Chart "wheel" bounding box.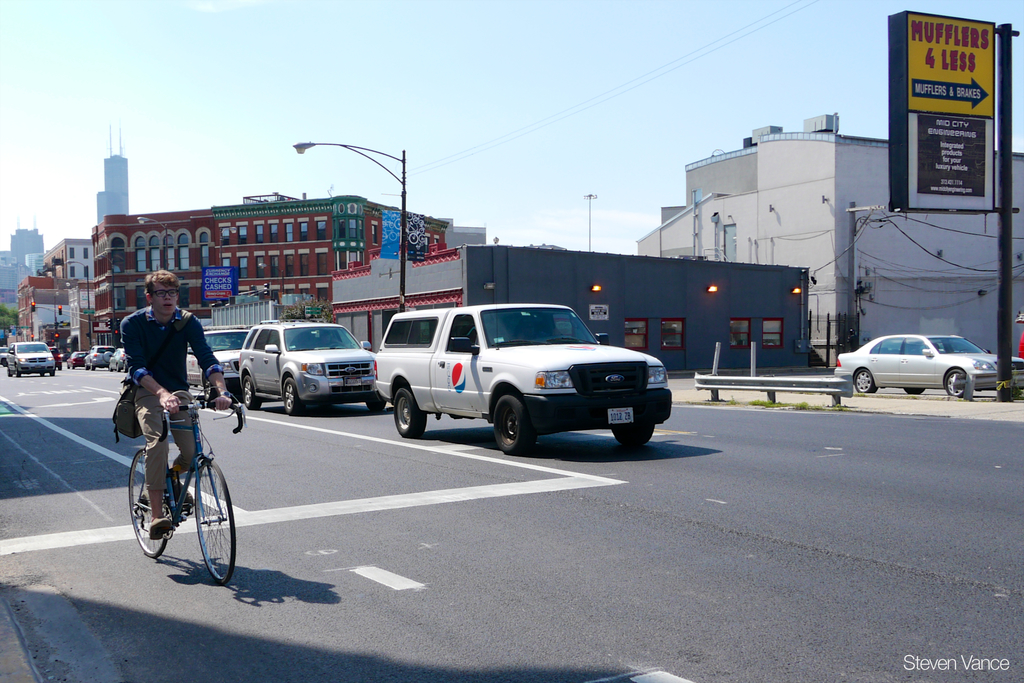
Charted: 493,395,534,457.
